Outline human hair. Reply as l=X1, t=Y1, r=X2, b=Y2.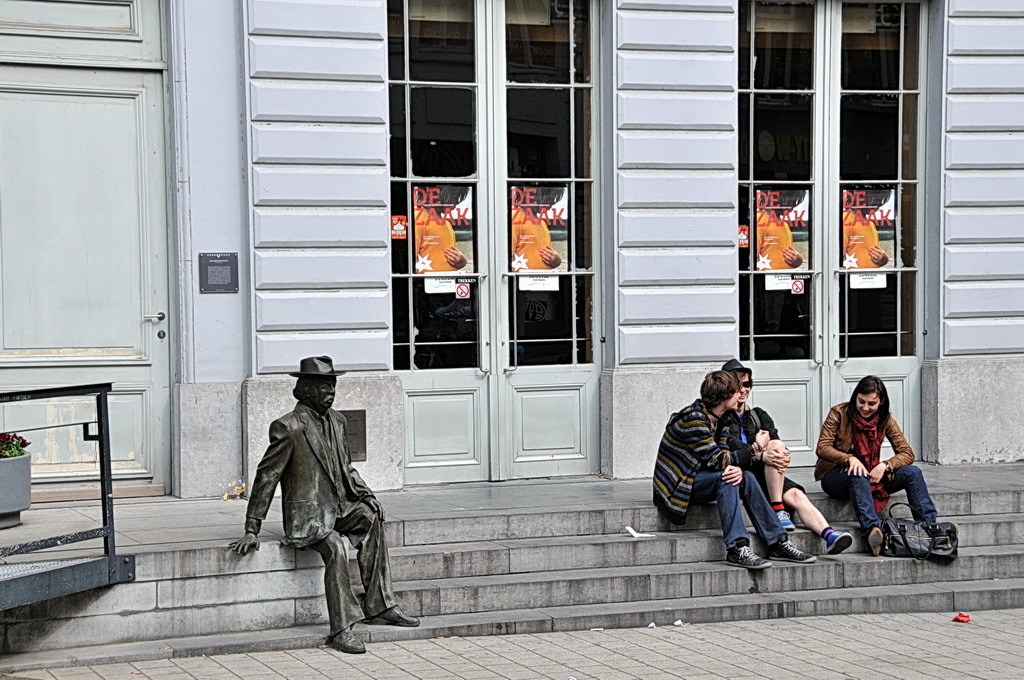
l=724, t=359, r=754, b=375.
